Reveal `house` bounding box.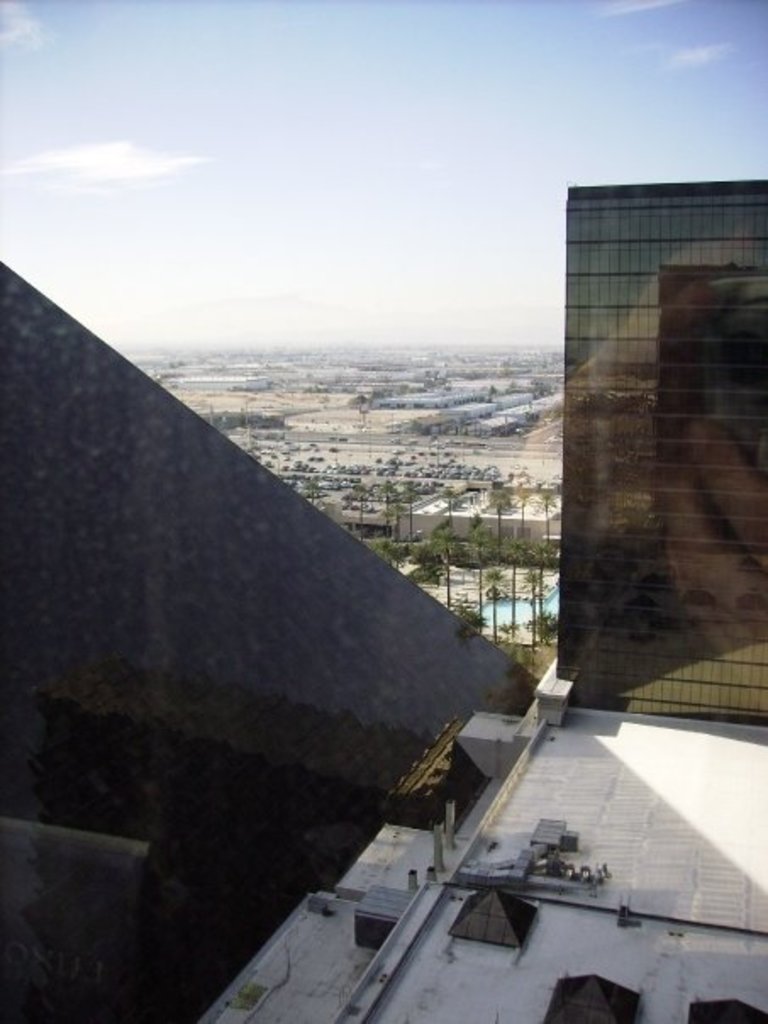
Revealed: bbox(190, 665, 766, 1022).
